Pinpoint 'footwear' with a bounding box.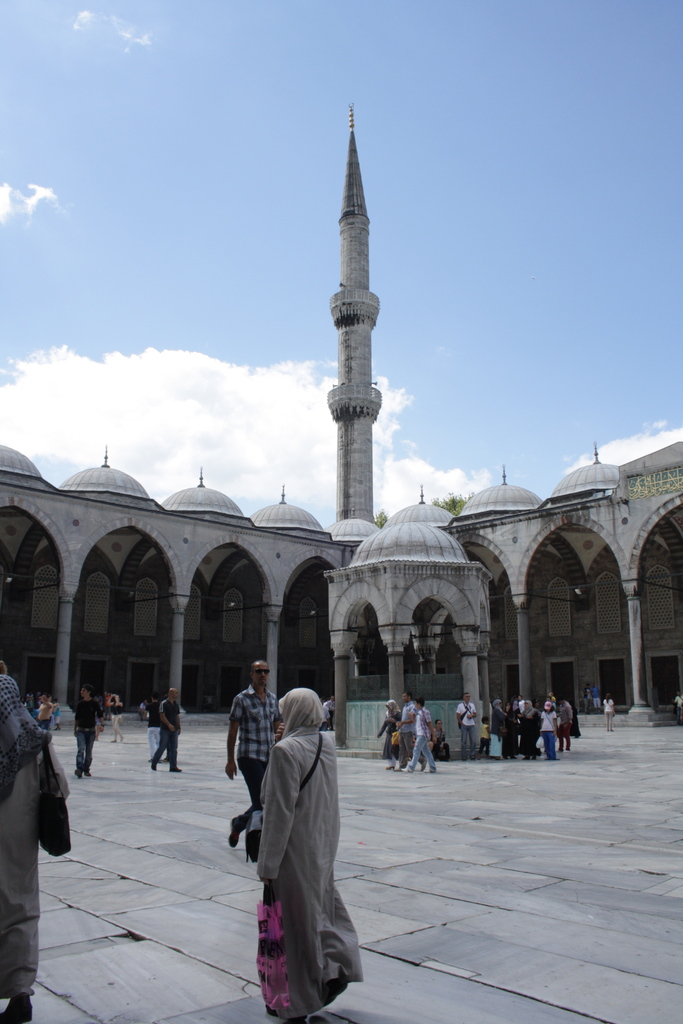
<box>462,757,464,760</box>.
